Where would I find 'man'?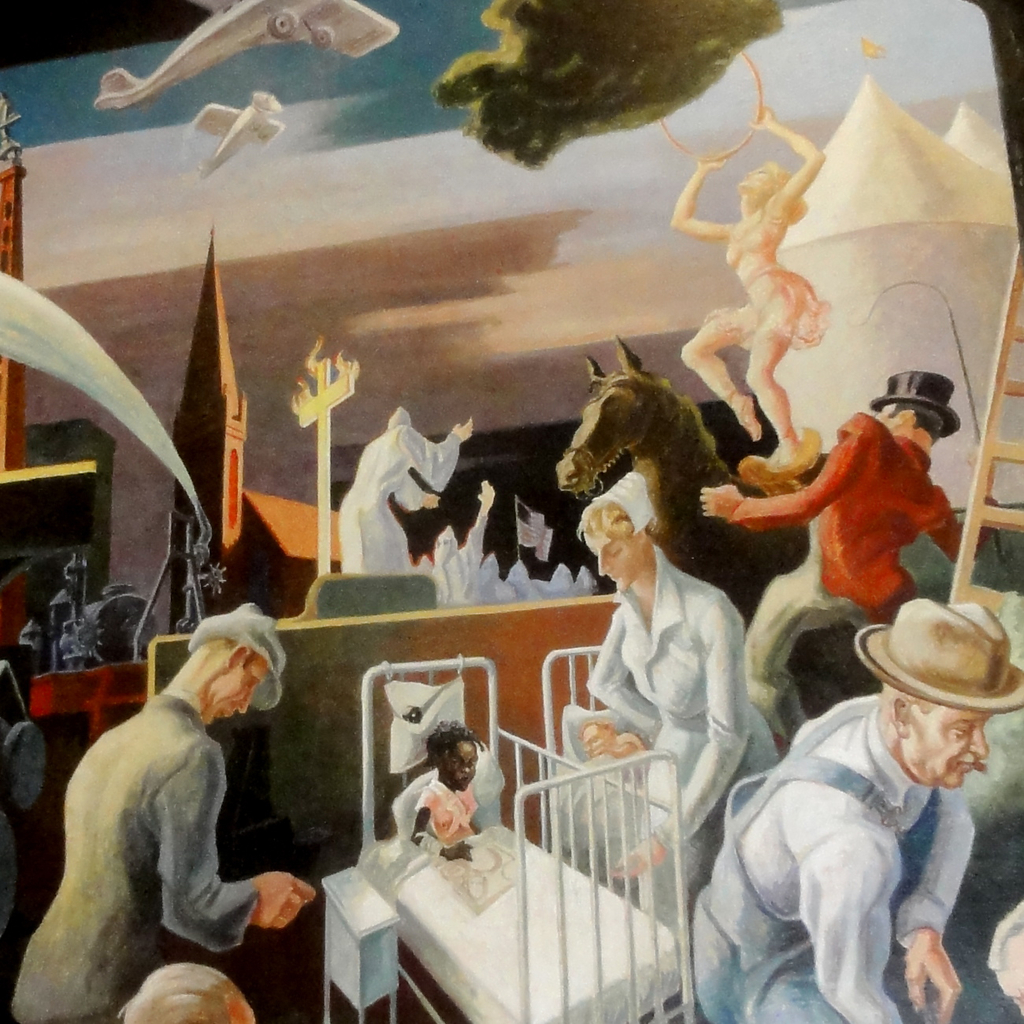
At 684,595,1023,1023.
